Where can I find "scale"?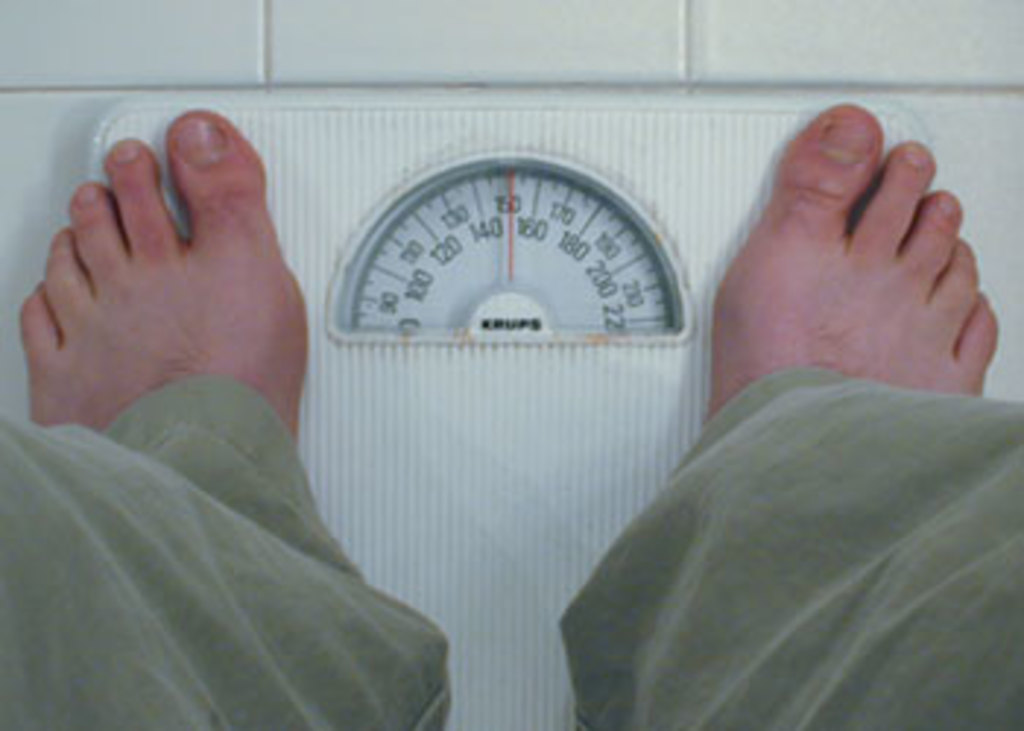
You can find it at 94 94 927 728.
